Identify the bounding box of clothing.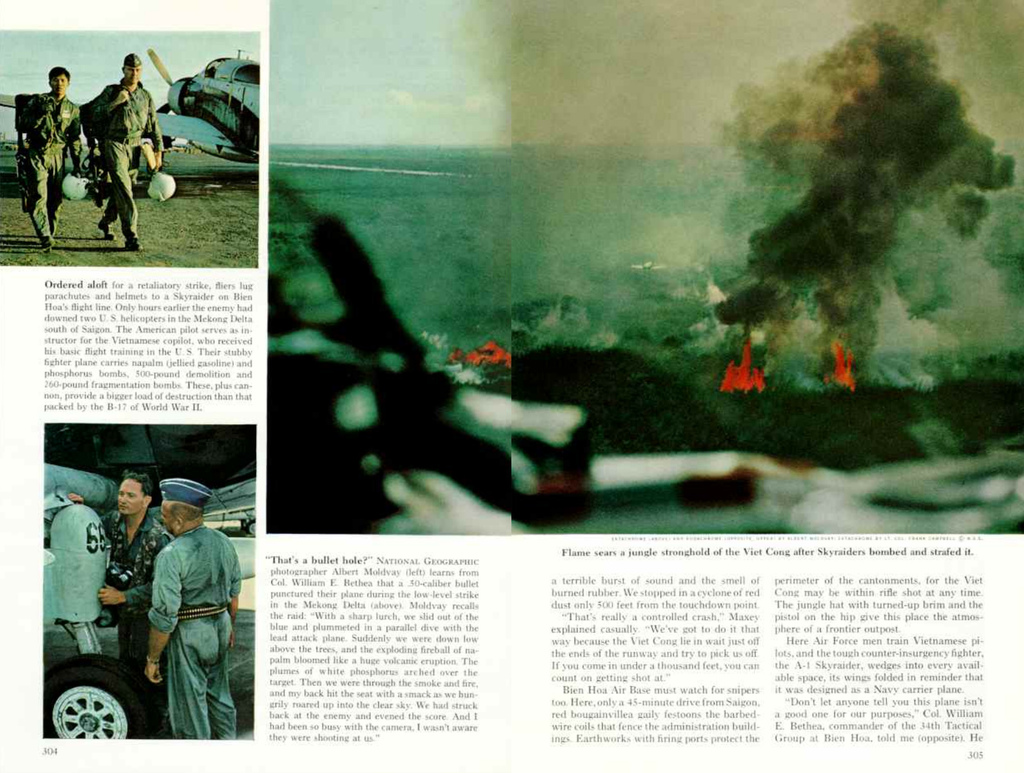
BBox(89, 80, 161, 230).
